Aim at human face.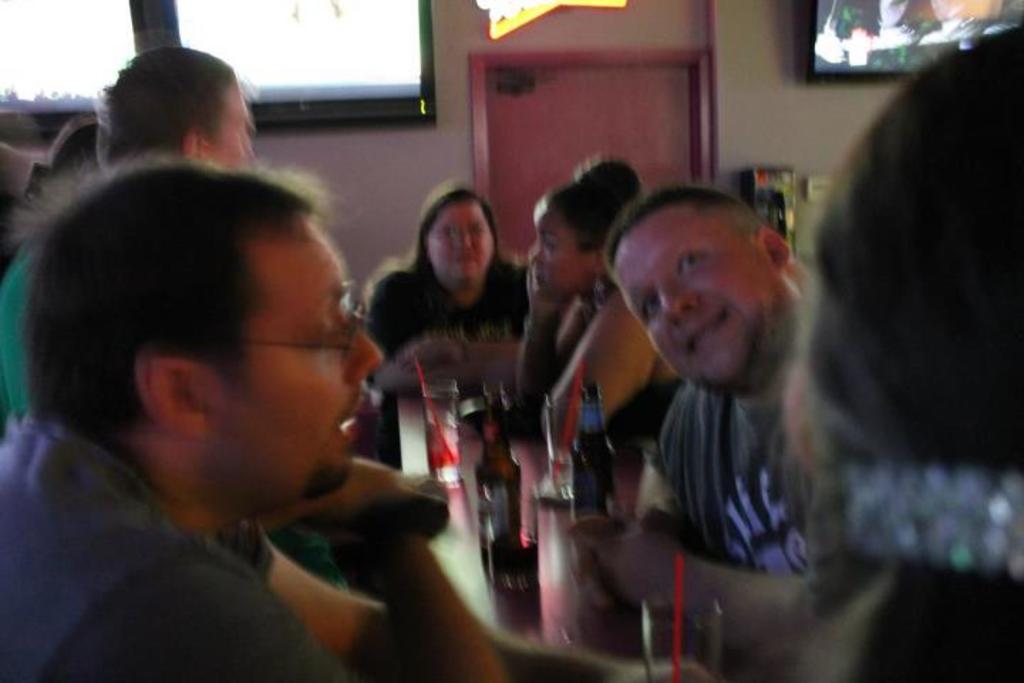
Aimed at 203/218/383/515.
